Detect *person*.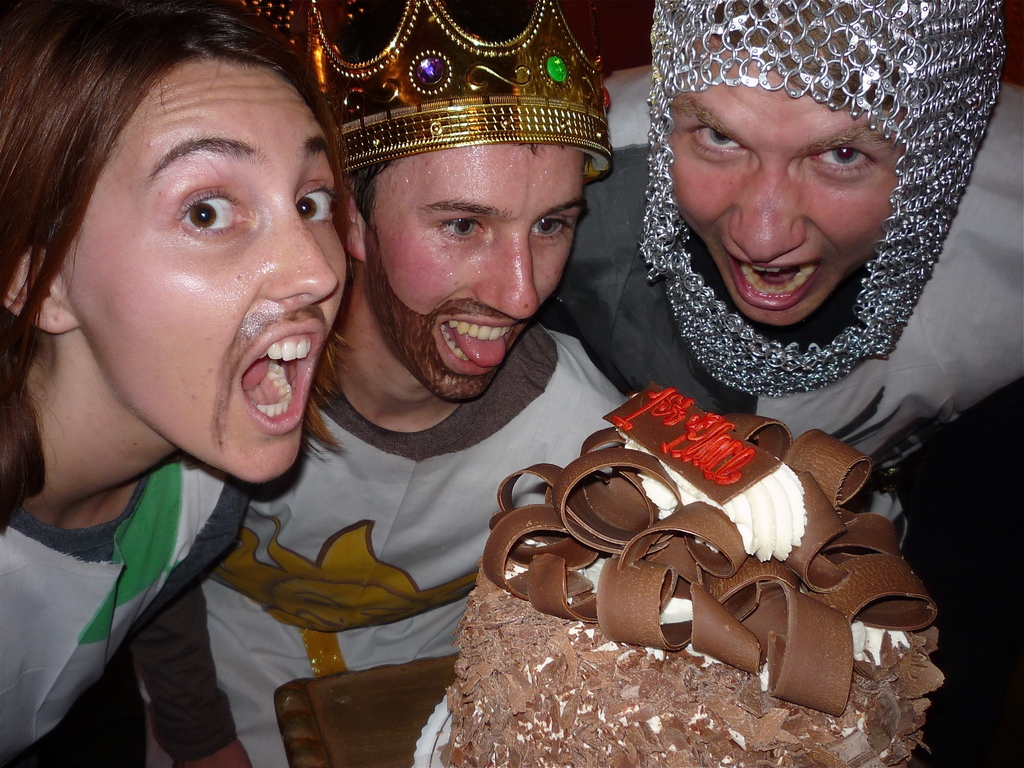
Detected at 567, 0, 1023, 504.
